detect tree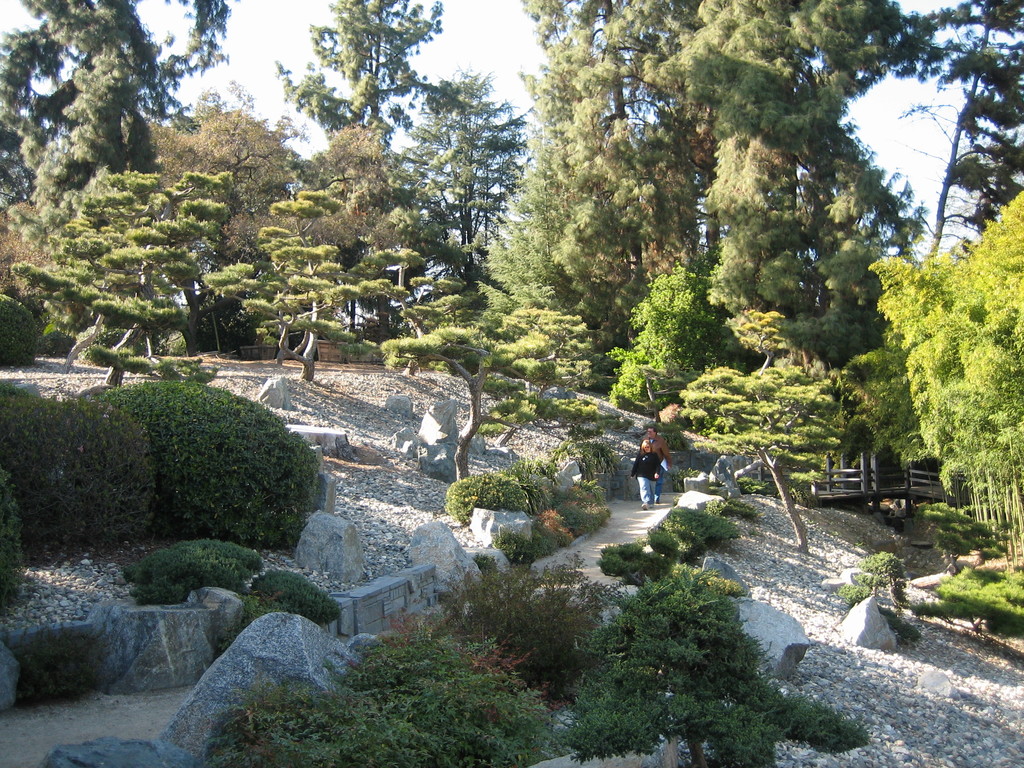
0, 0, 227, 248
